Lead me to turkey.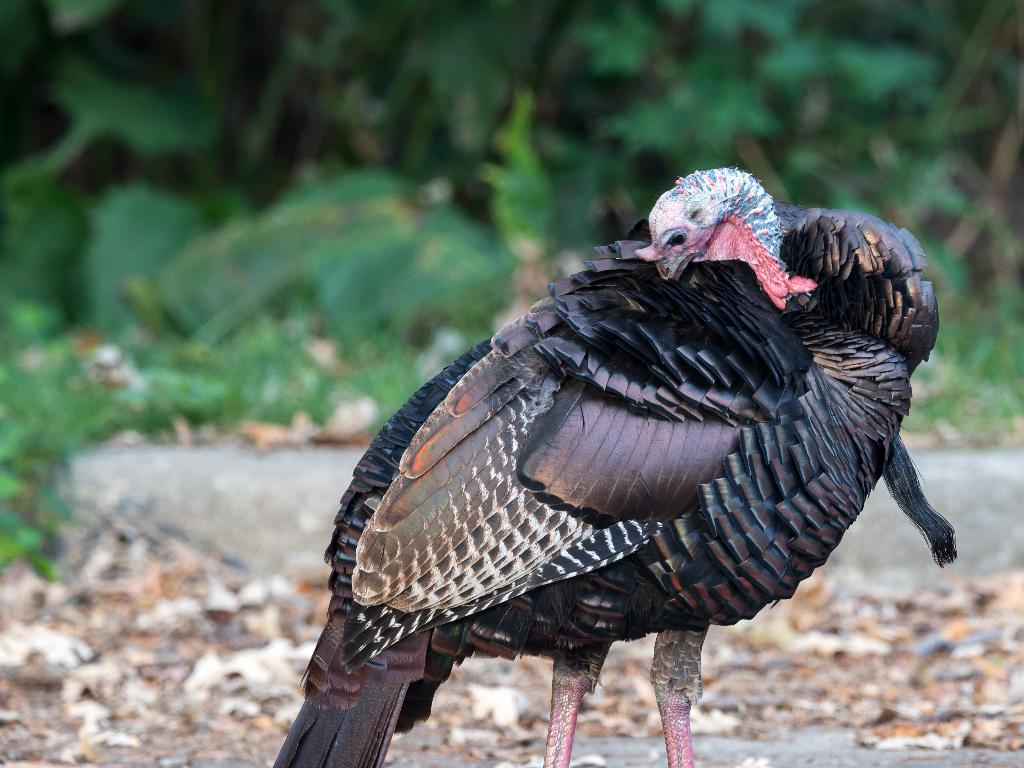
Lead to x1=272 y1=163 x2=957 y2=767.
